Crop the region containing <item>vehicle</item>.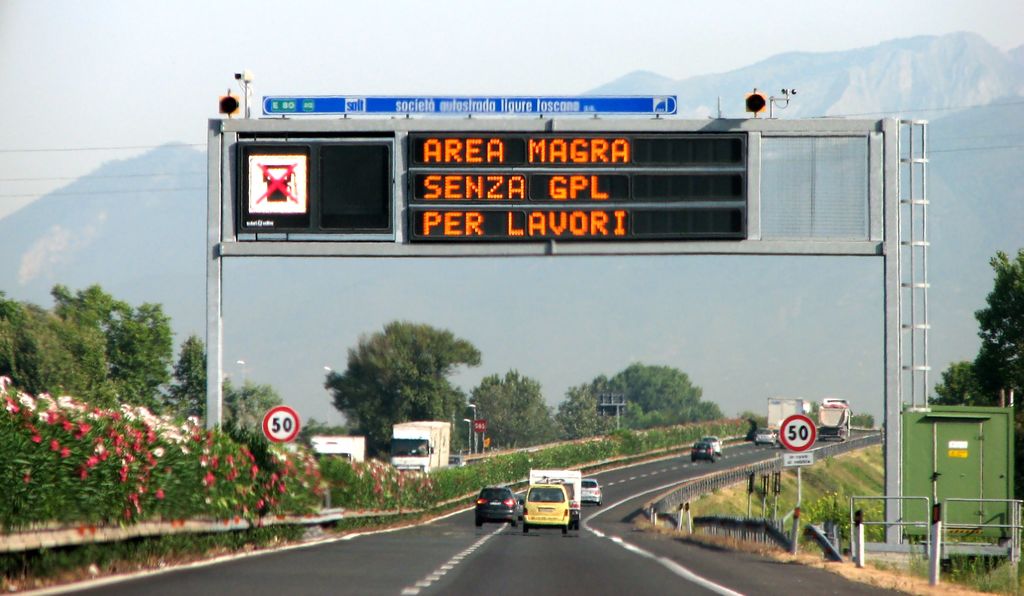
Crop region: [473,484,520,528].
